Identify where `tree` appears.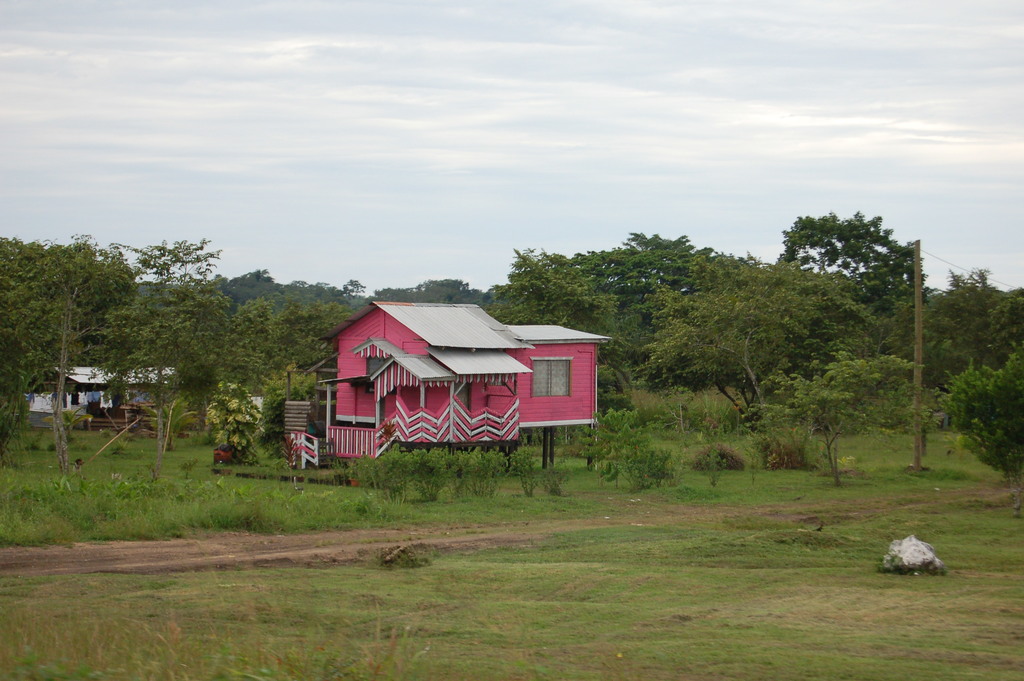
Appears at Rect(241, 265, 364, 424).
